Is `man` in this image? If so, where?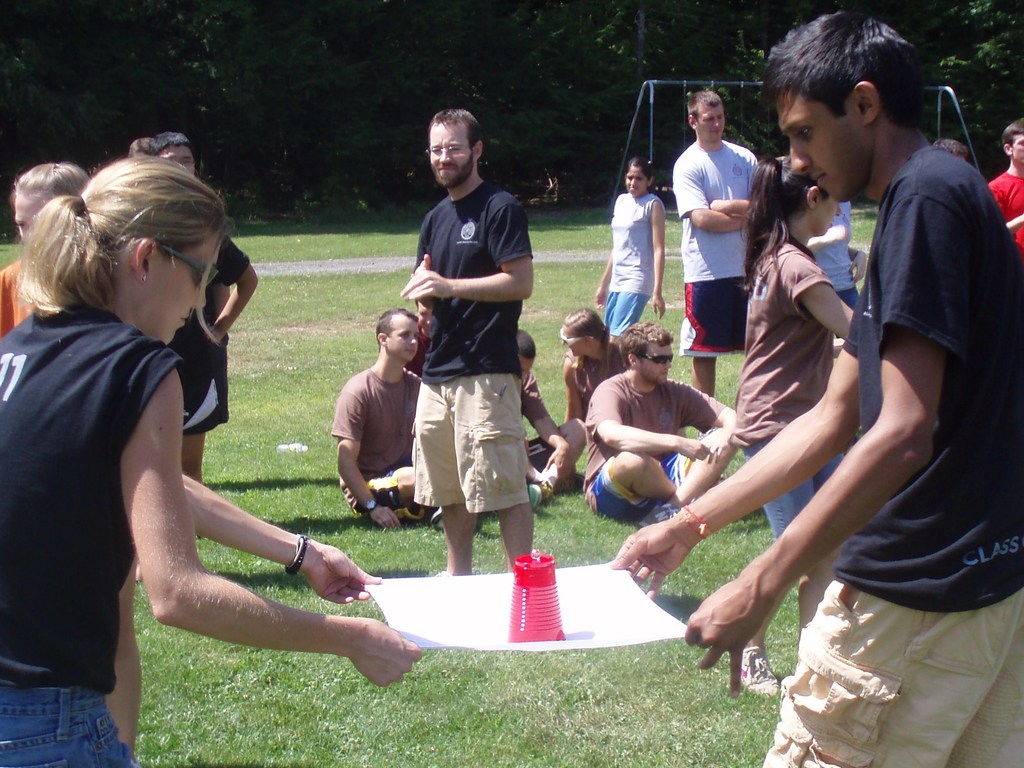
Yes, at (389, 122, 550, 600).
